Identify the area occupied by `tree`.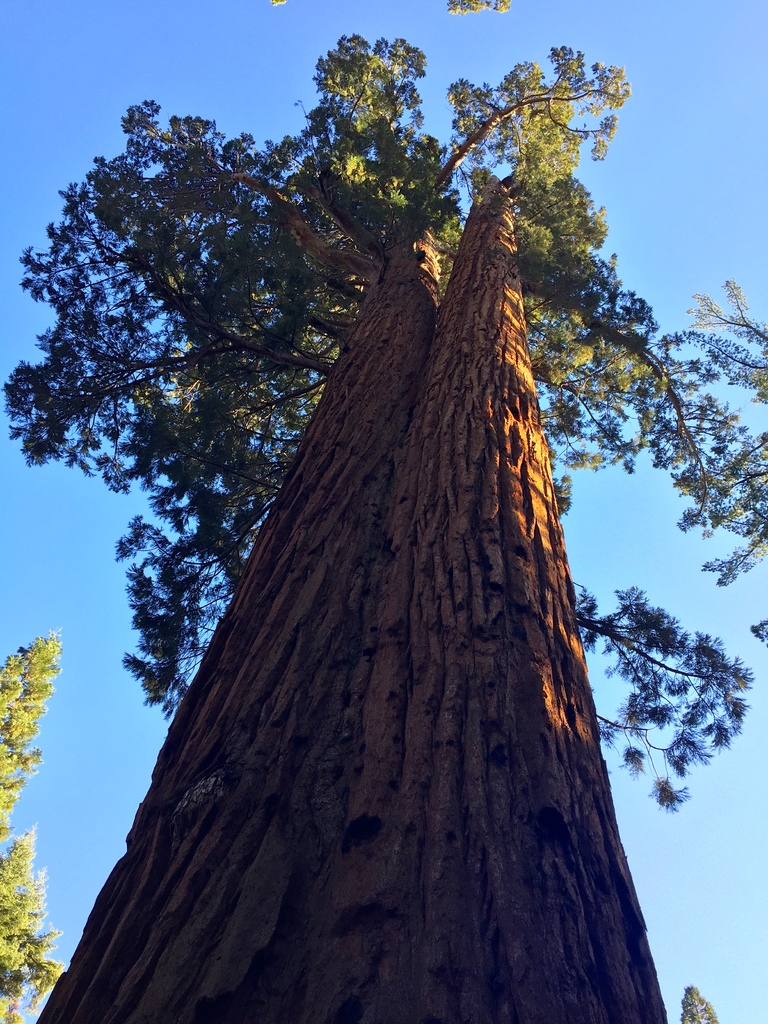
Area: <bbox>0, 624, 75, 850</bbox>.
